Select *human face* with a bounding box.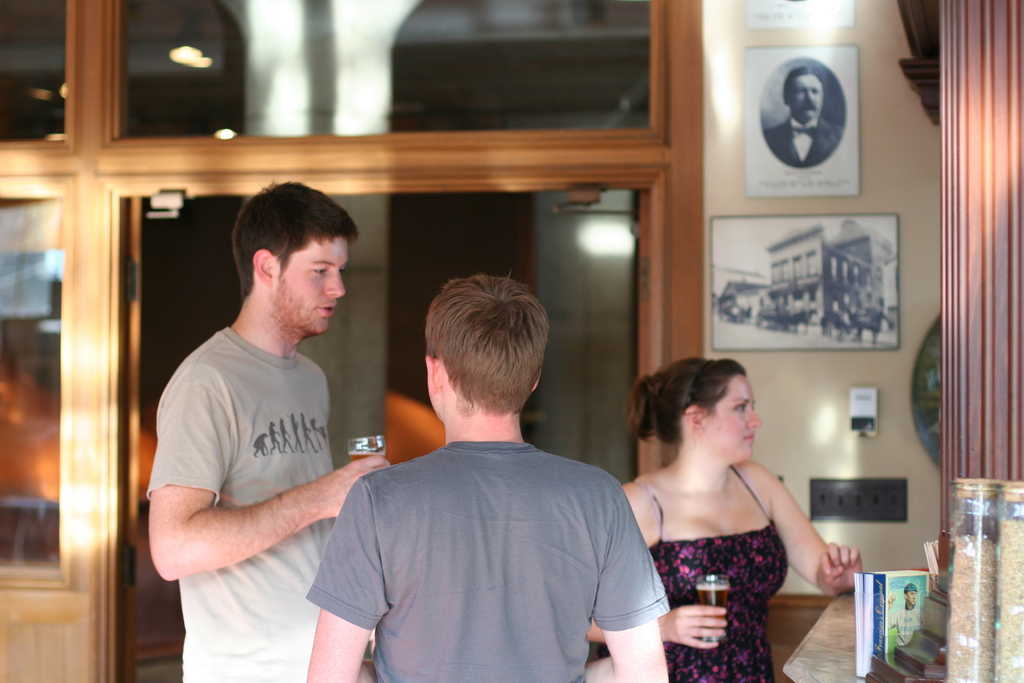
(275, 234, 349, 338).
